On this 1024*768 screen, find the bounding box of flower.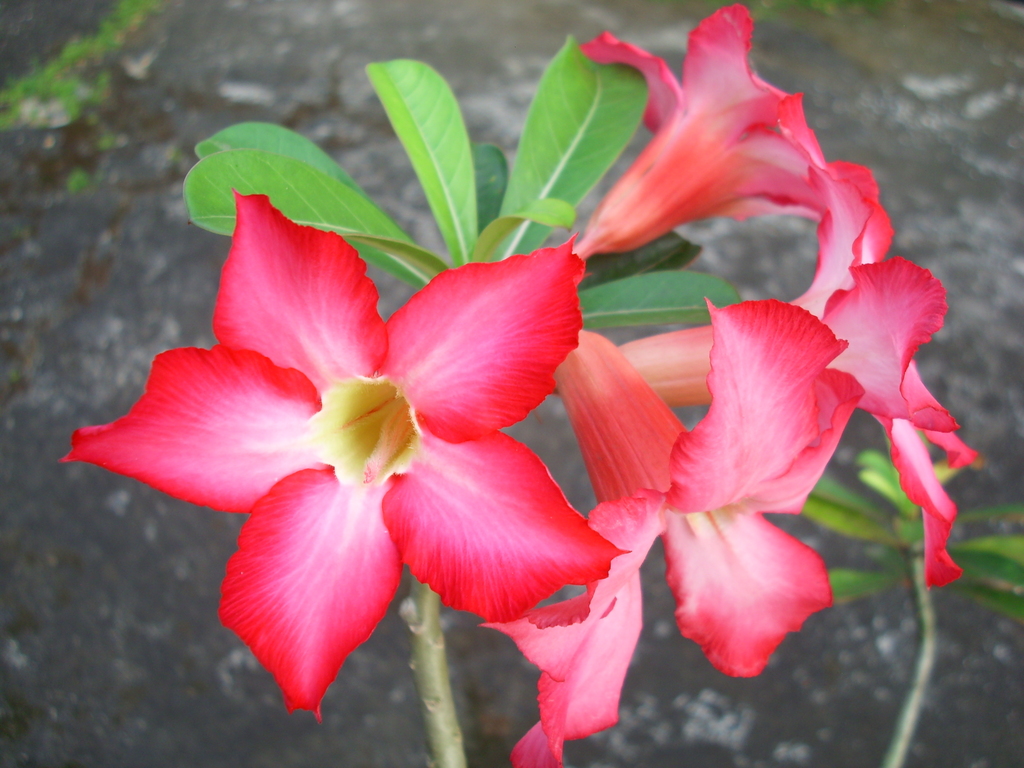
Bounding box: rect(562, 0, 840, 250).
